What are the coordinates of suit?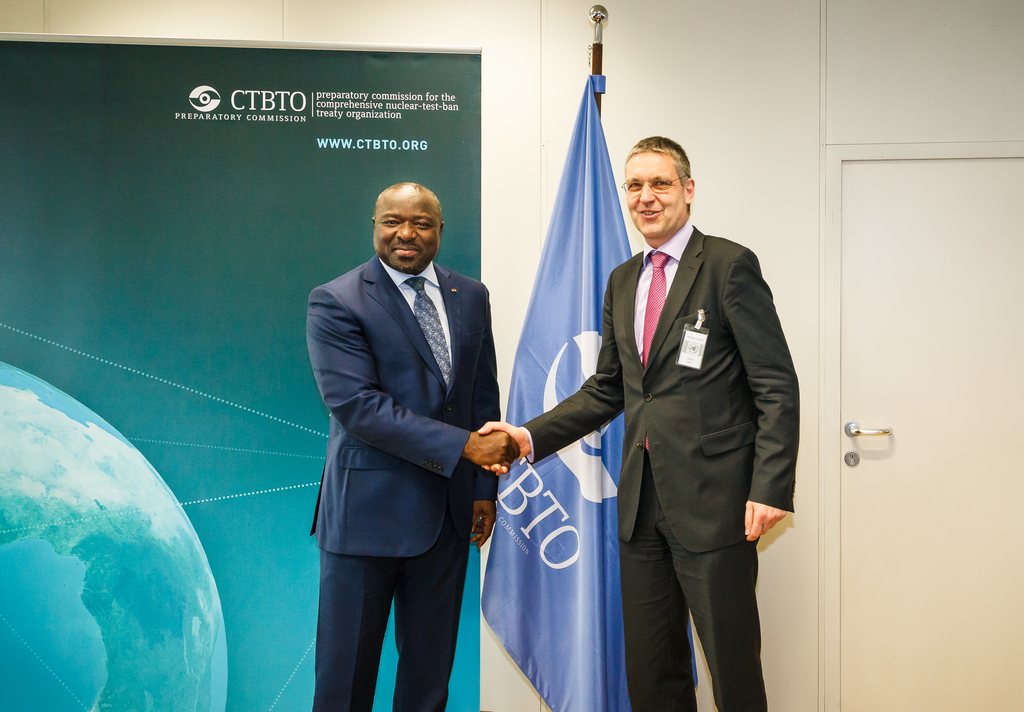
locate(575, 144, 765, 643).
